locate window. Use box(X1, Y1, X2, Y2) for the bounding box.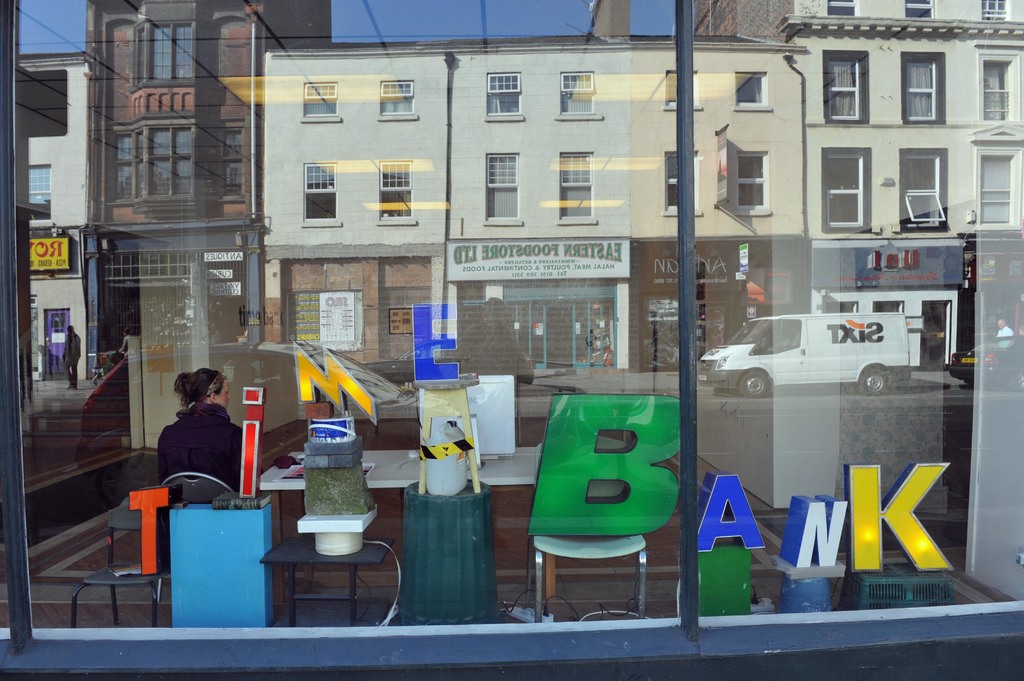
box(109, 120, 198, 204).
